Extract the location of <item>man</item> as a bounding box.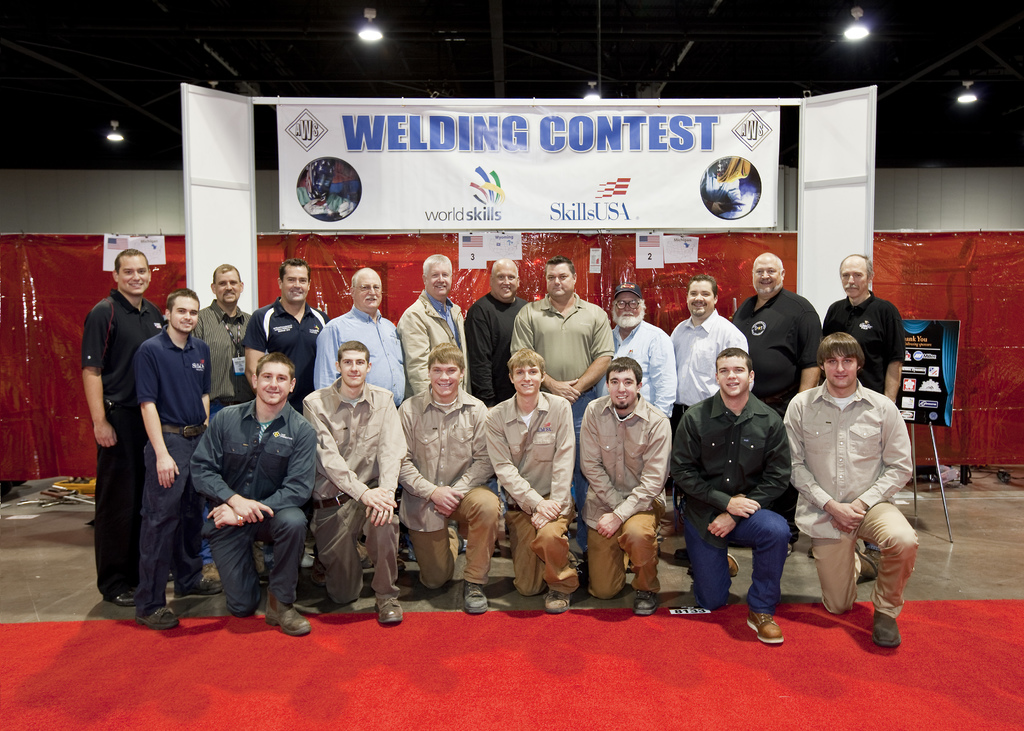
bbox=[579, 357, 673, 617].
